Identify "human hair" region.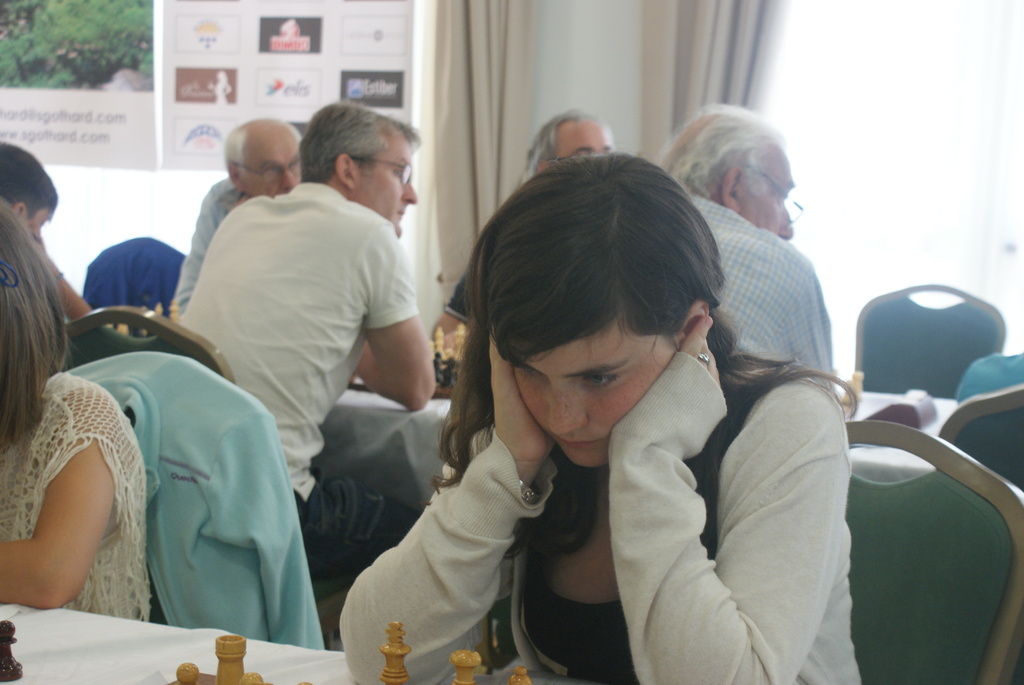
Region: (x1=658, y1=103, x2=789, y2=200).
